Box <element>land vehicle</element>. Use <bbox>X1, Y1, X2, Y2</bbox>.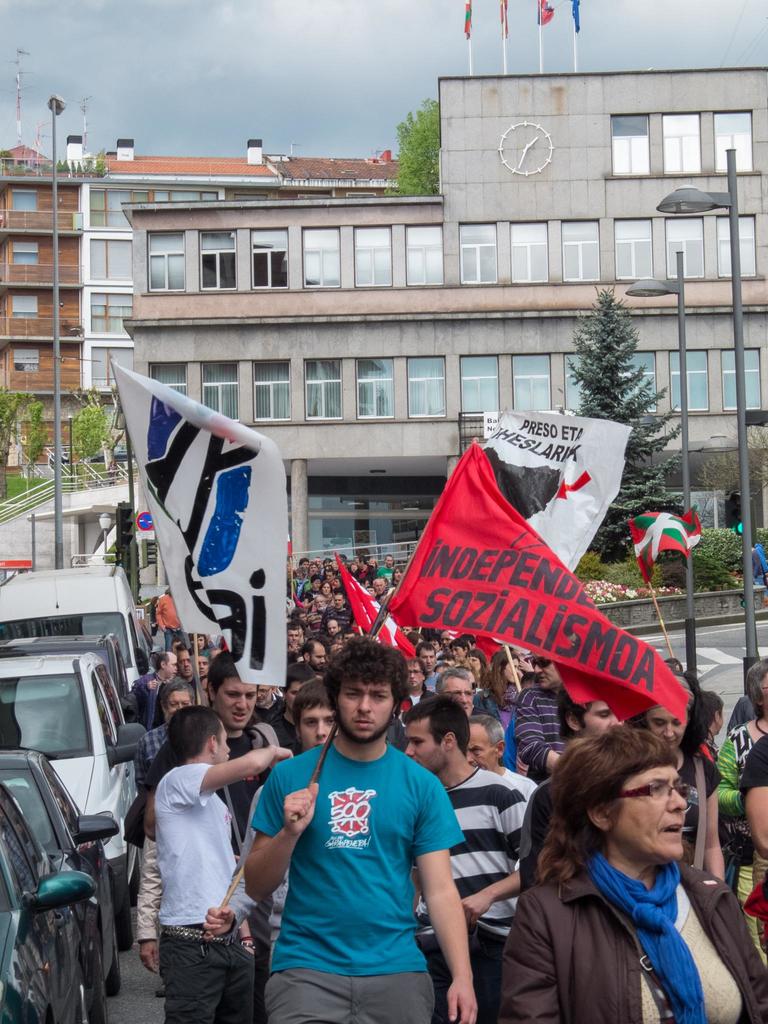
<bbox>0, 564, 131, 691</bbox>.
